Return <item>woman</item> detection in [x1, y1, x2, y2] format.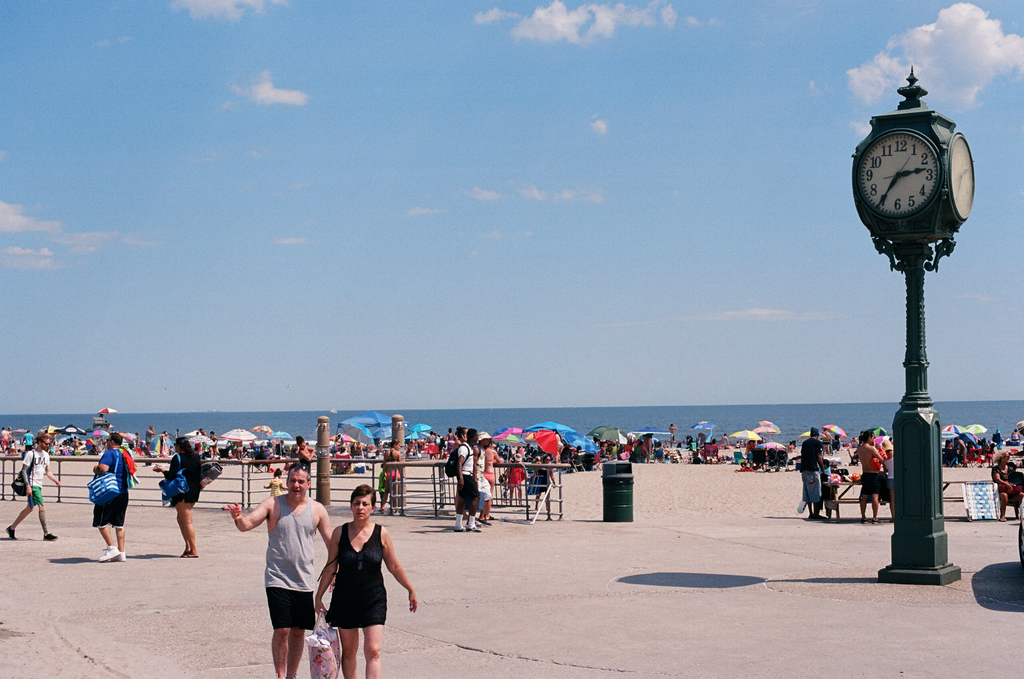
[883, 435, 893, 521].
